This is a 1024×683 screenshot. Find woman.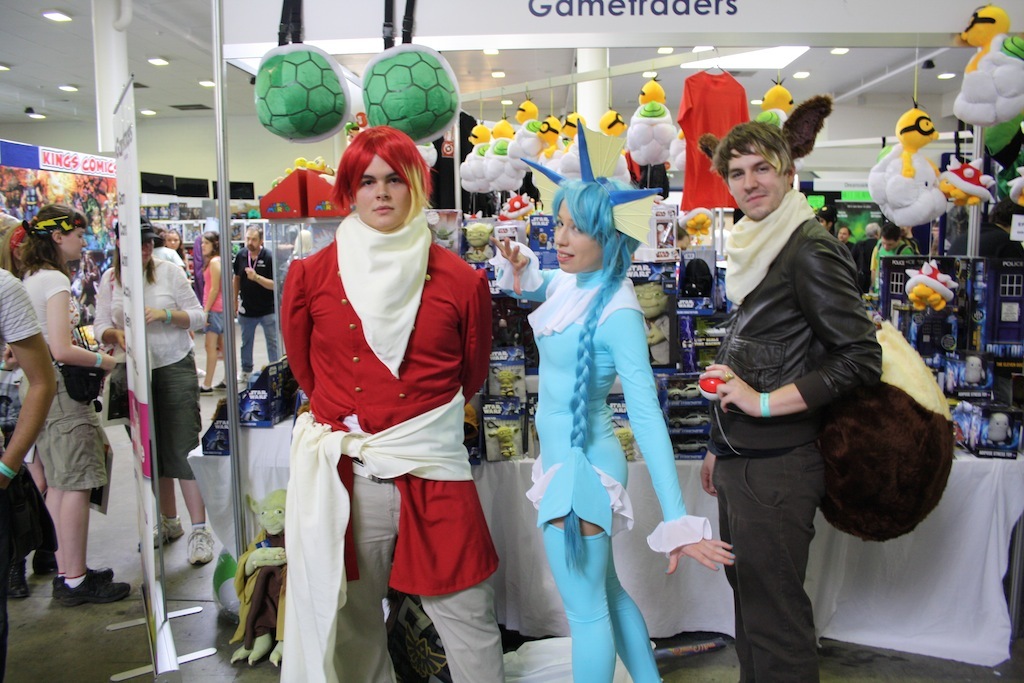
Bounding box: bbox=[93, 213, 218, 567].
